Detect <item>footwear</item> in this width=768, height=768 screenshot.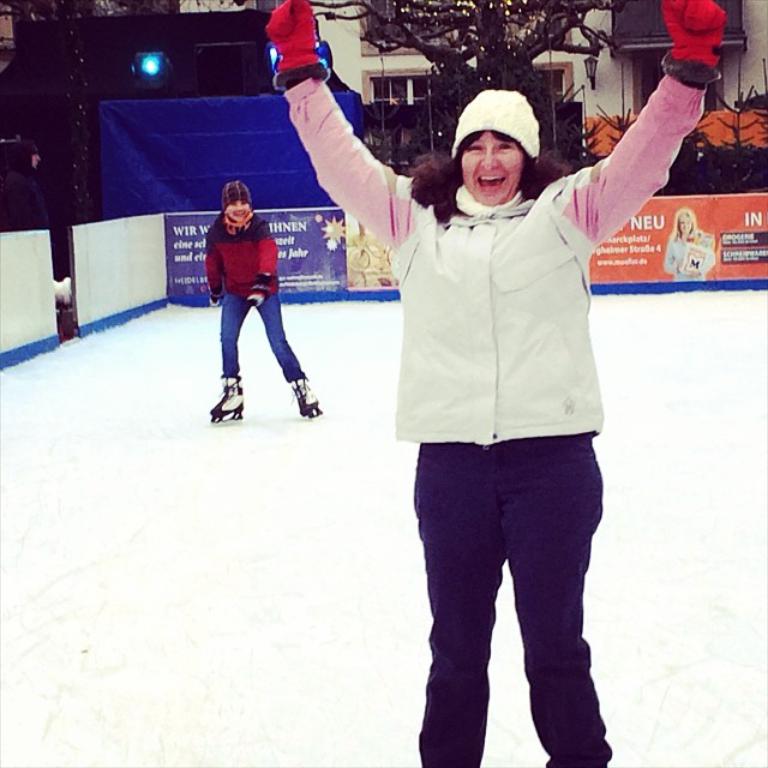
Detection: bbox=[209, 374, 245, 416].
